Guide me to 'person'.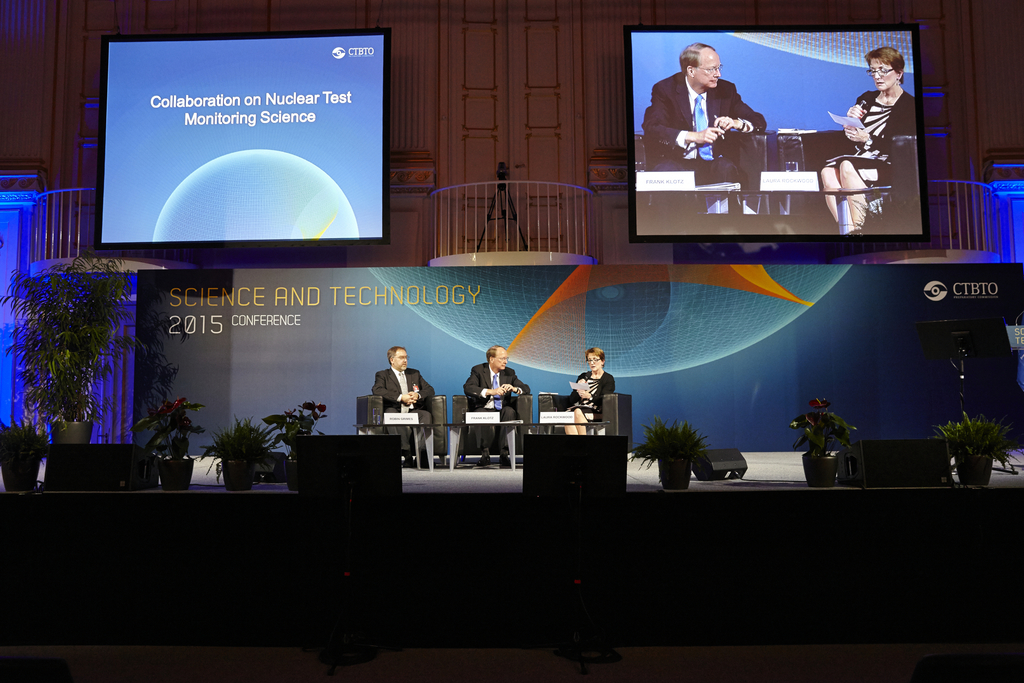
Guidance: <region>561, 347, 614, 436</region>.
